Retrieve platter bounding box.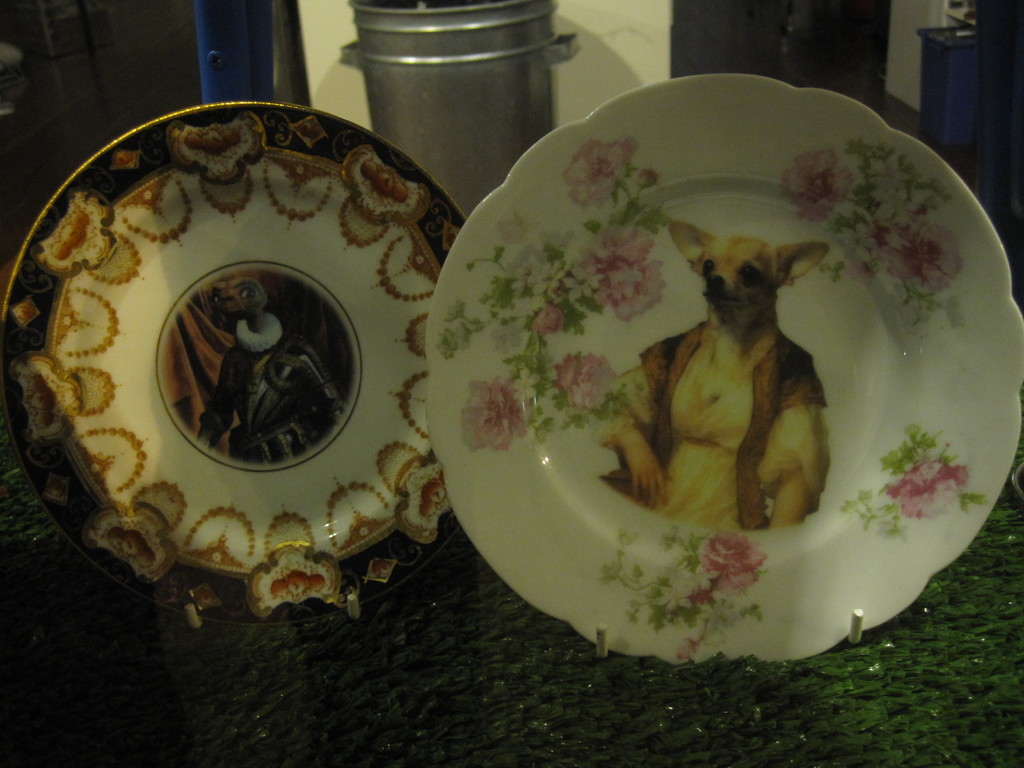
Bounding box: bbox=[0, 100, 465, 624].
